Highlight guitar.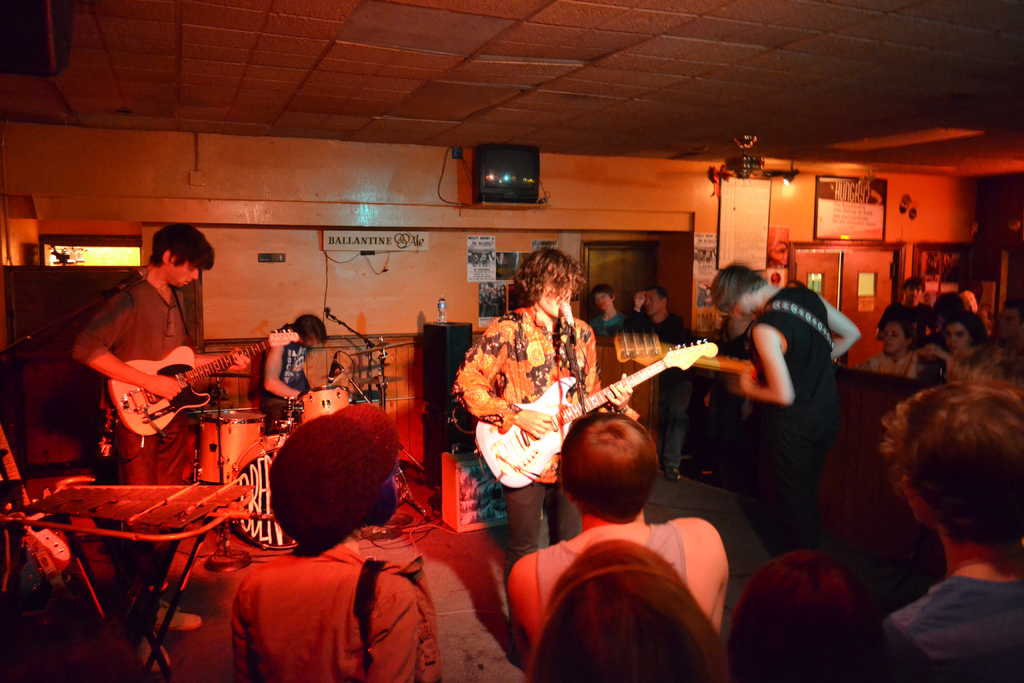
Highlighted region: (487, 338, 722, 473).
